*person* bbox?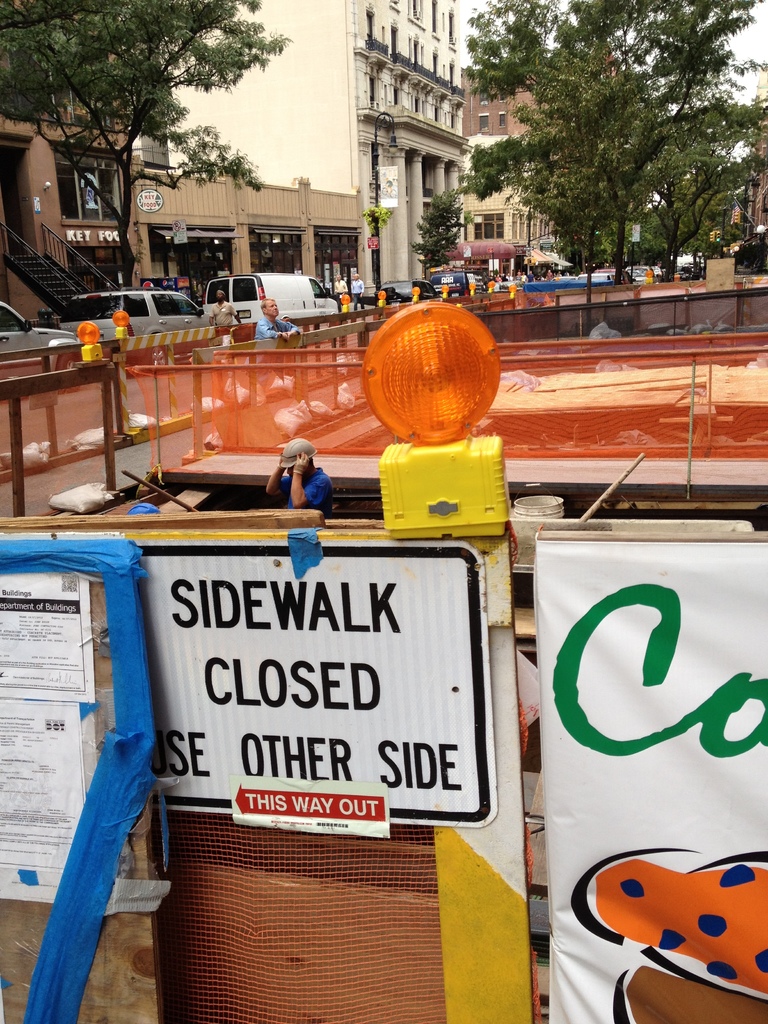
203 283 243 333
